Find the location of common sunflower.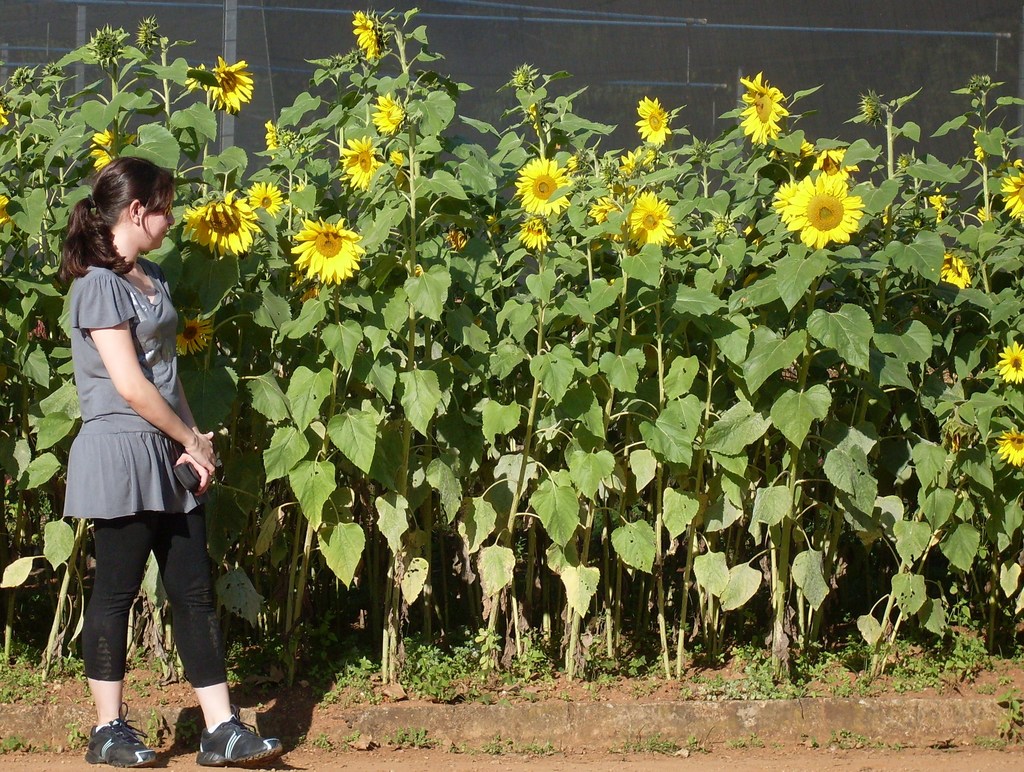
Location: bbox(984, 342, 1023, 383).
